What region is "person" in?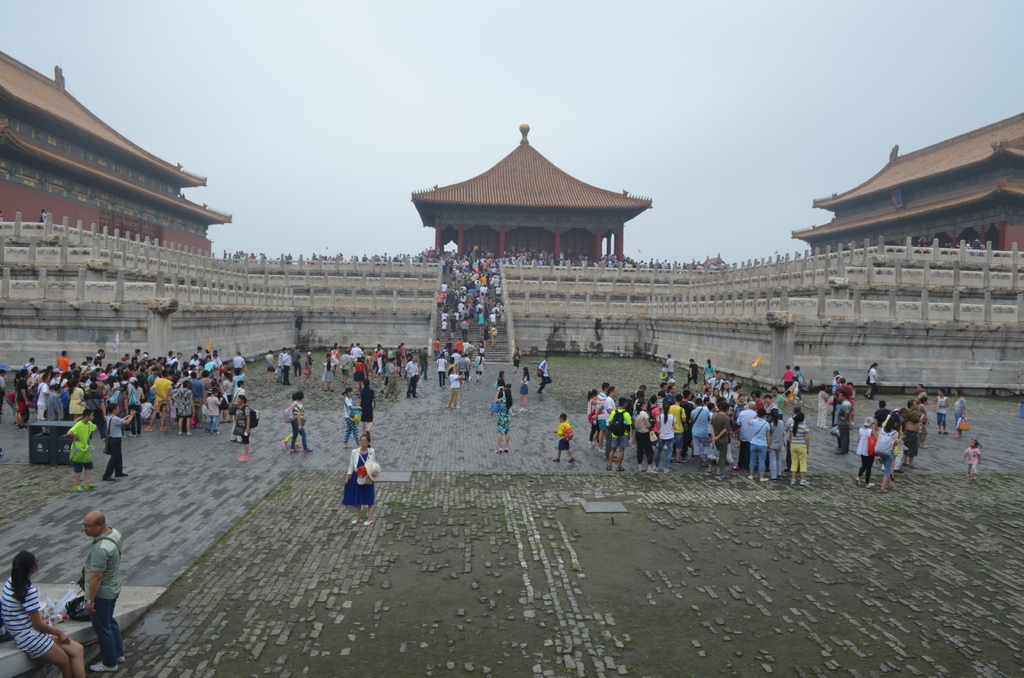
locate(832, 398, 852, 460).
